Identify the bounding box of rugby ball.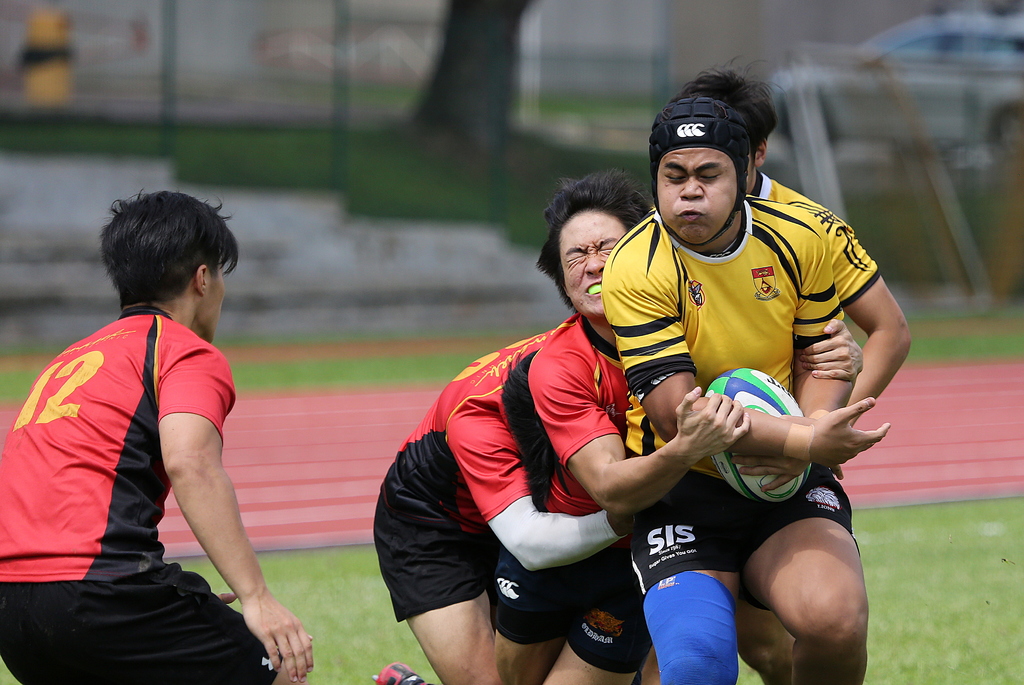
(left=708, top=368, right=810, bottom=507).
